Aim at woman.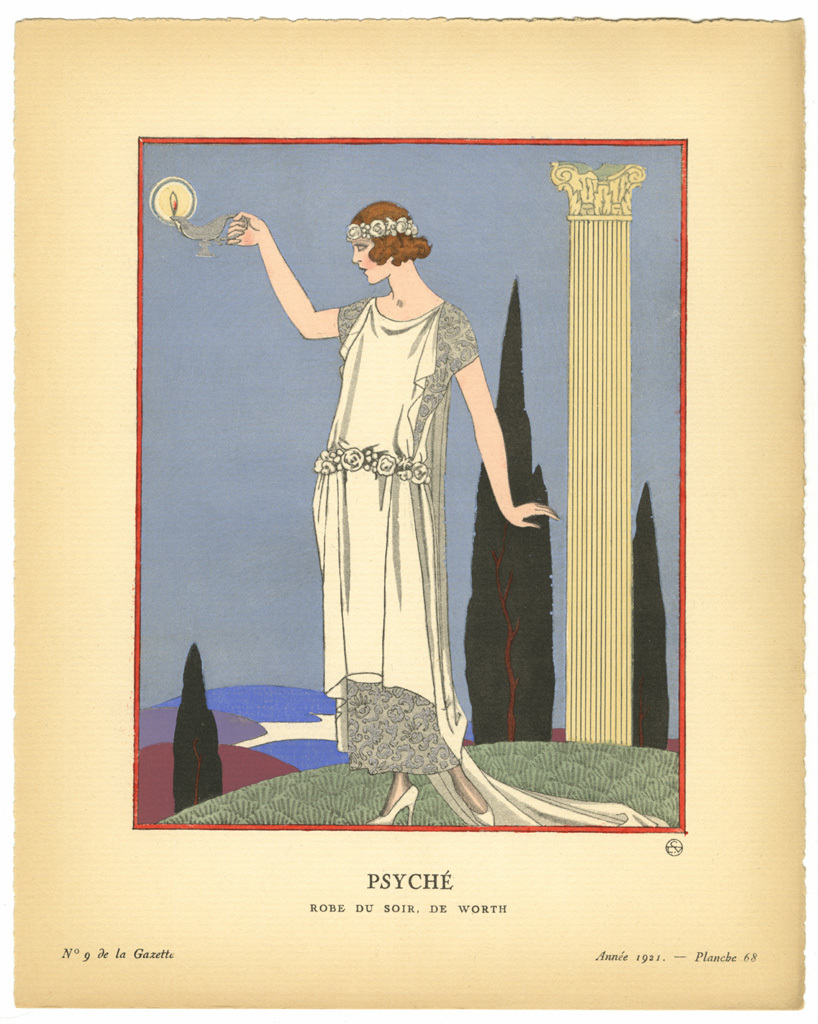
Aimed at l=222, t=215, r=695, b=835.
